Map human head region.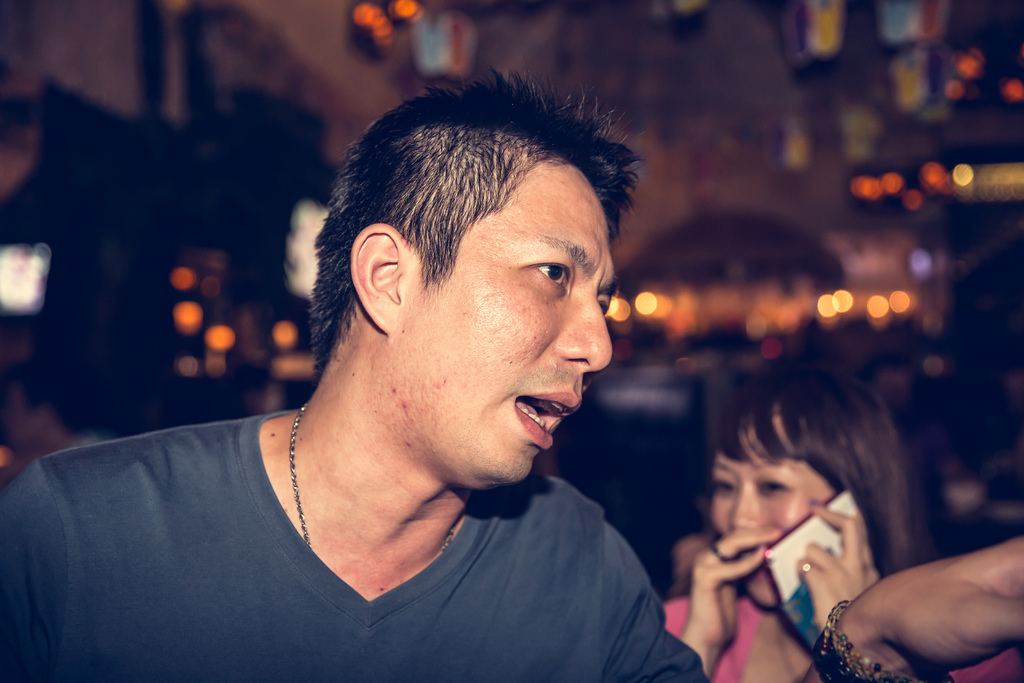
Mapped to [701,352,893,607].
